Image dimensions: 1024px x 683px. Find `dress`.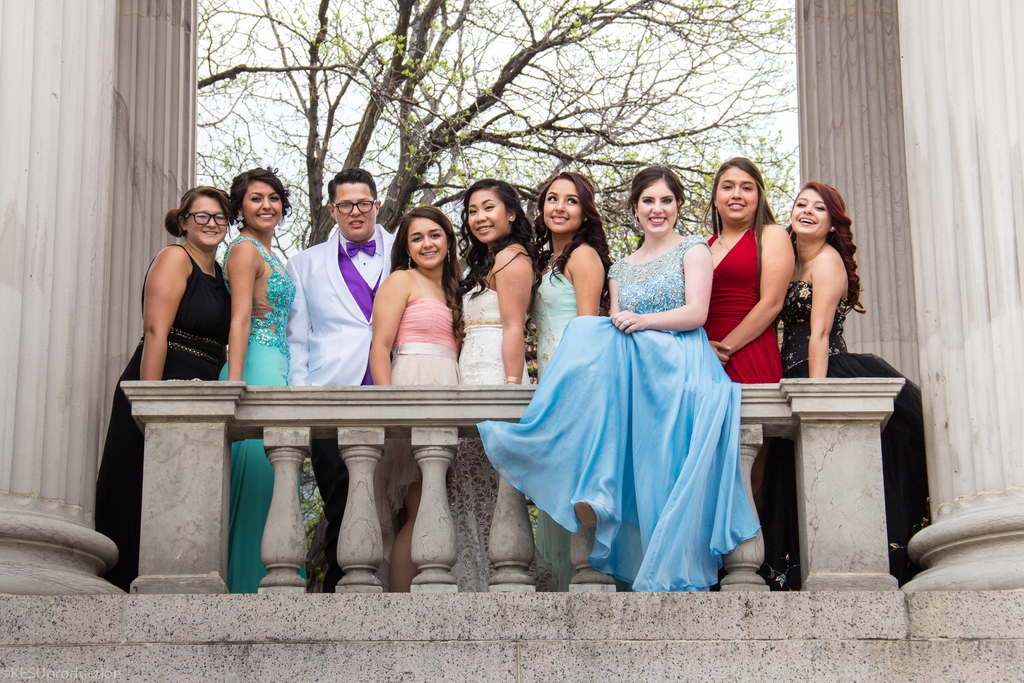
[x1=753, y1=277, x2=930, y2=589].
